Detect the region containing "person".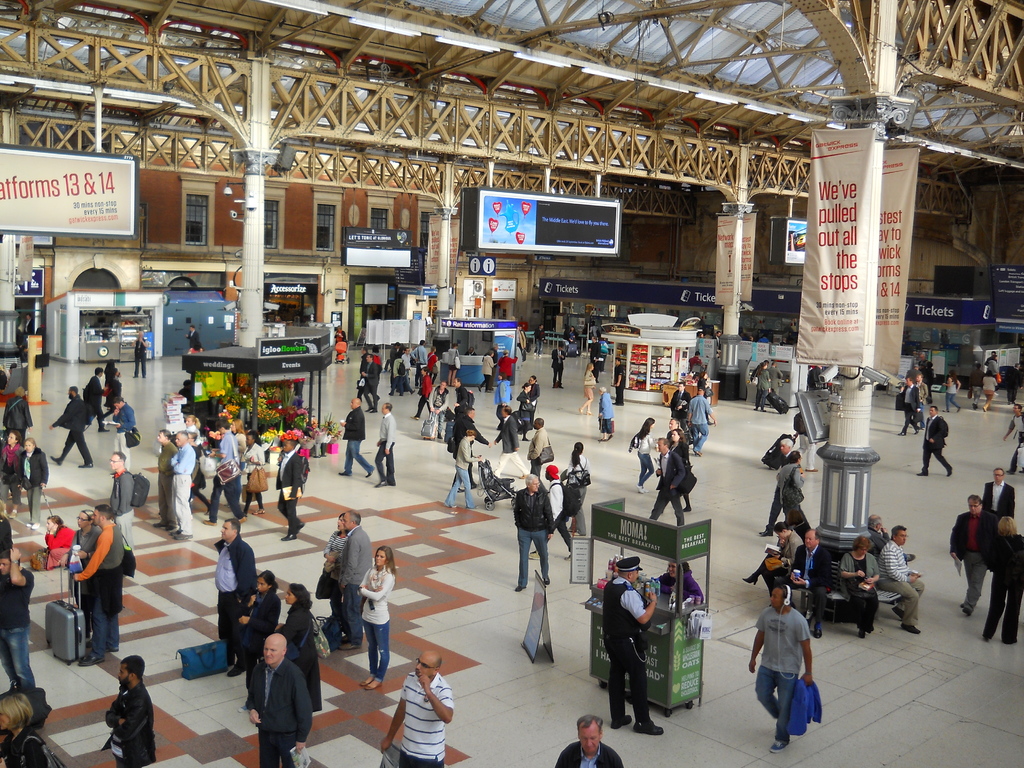
x1=326, y1=516, x2=351, y2=623.
